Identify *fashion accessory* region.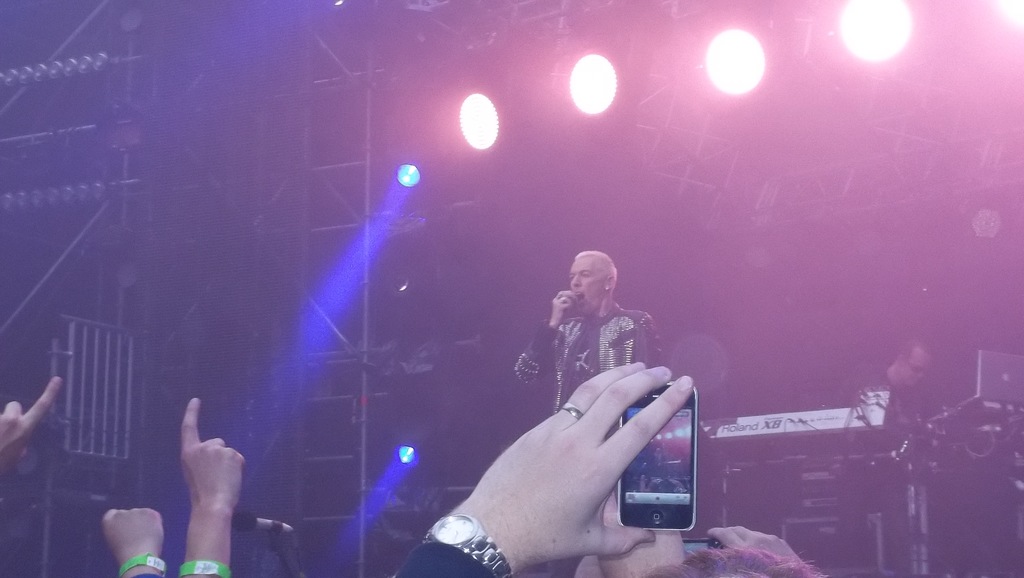
Region: 119/553/168/577.
